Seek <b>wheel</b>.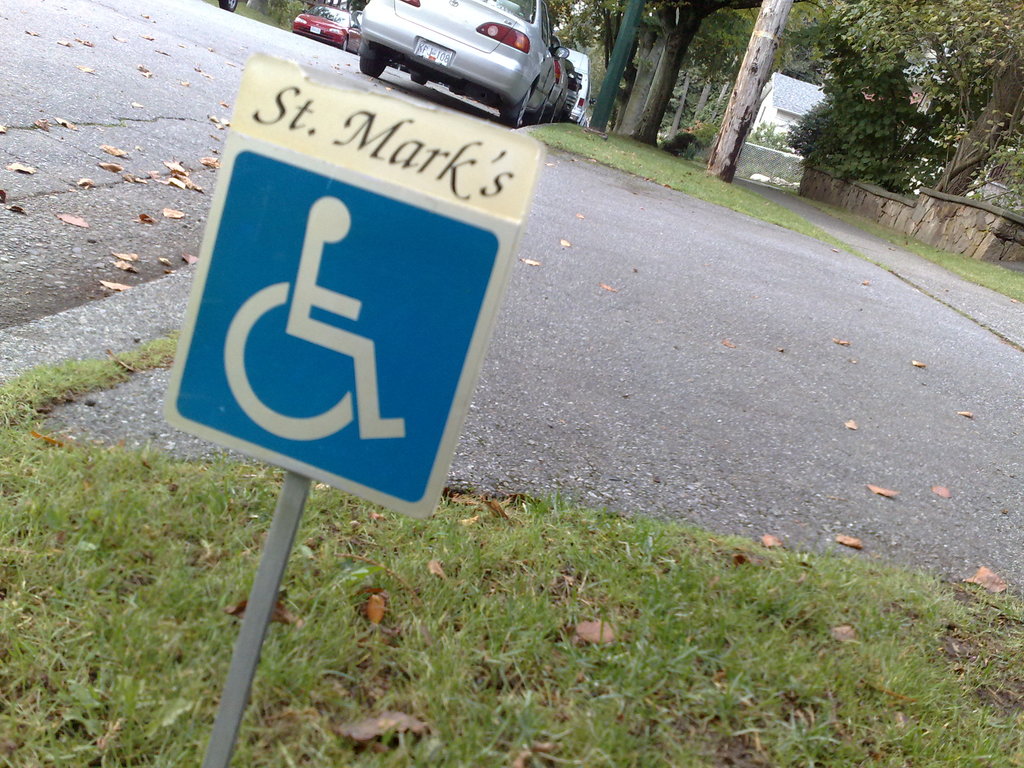
408, 68, 427, 83.
